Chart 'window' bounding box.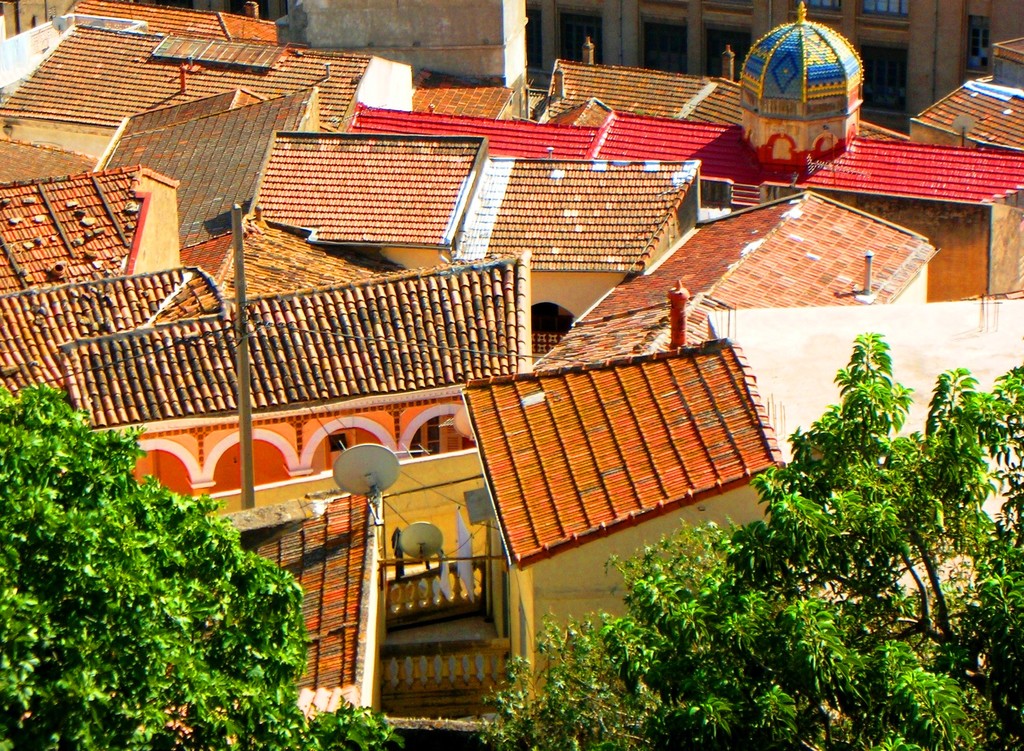
Charted: [541,10,604,67].
